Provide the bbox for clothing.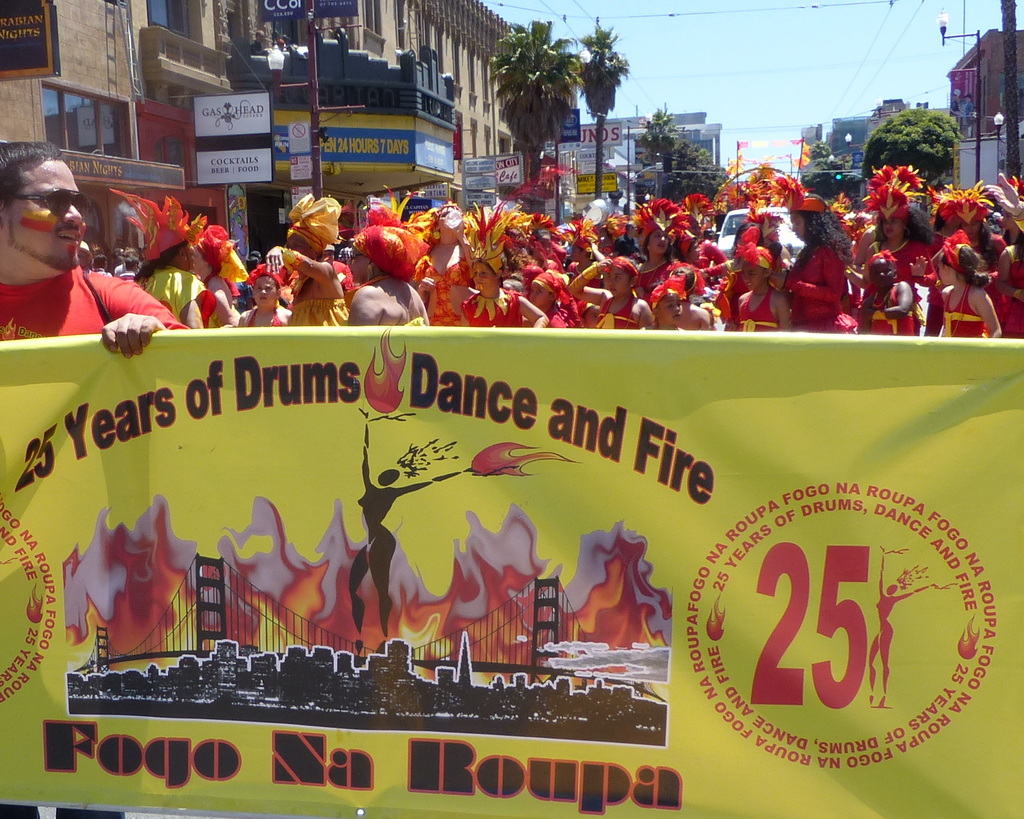
region(856, 154, 920, 213).
